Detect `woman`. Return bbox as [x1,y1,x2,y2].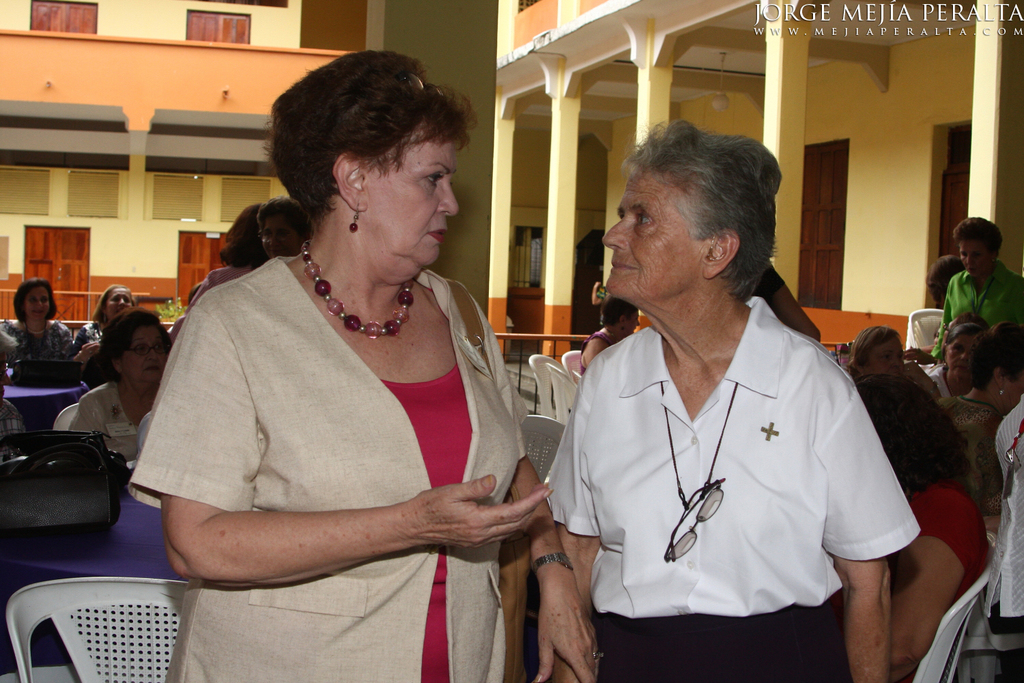
[935,326,1004,515].
